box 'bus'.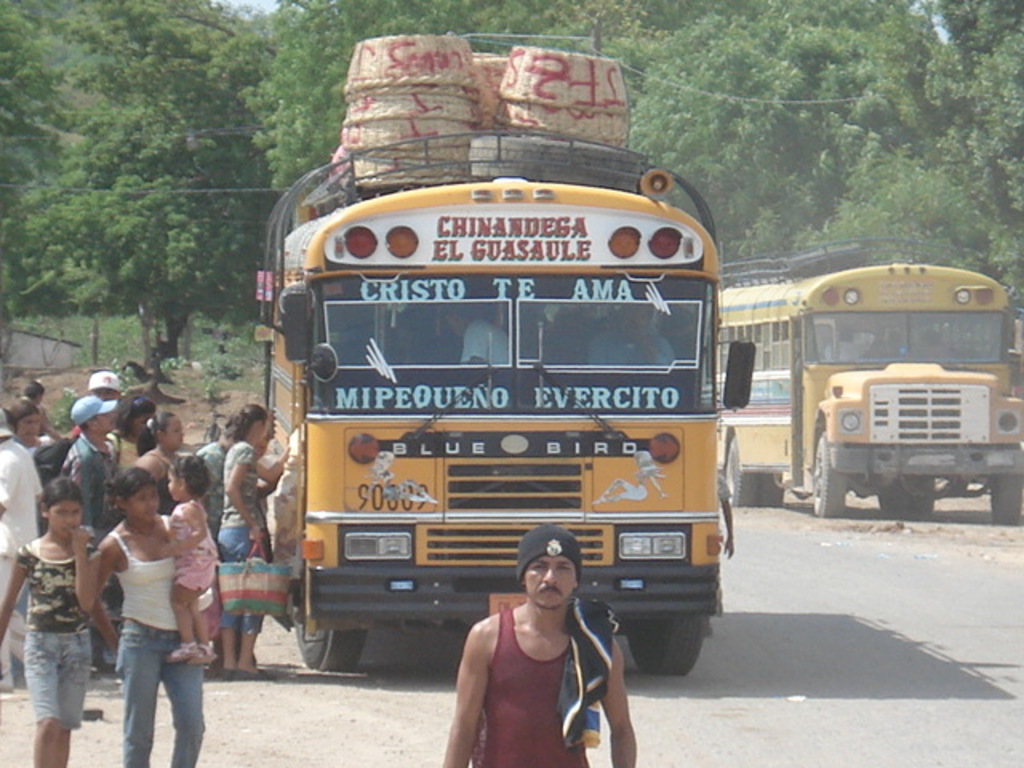
<region>248, 126, 726, 680</region>.
